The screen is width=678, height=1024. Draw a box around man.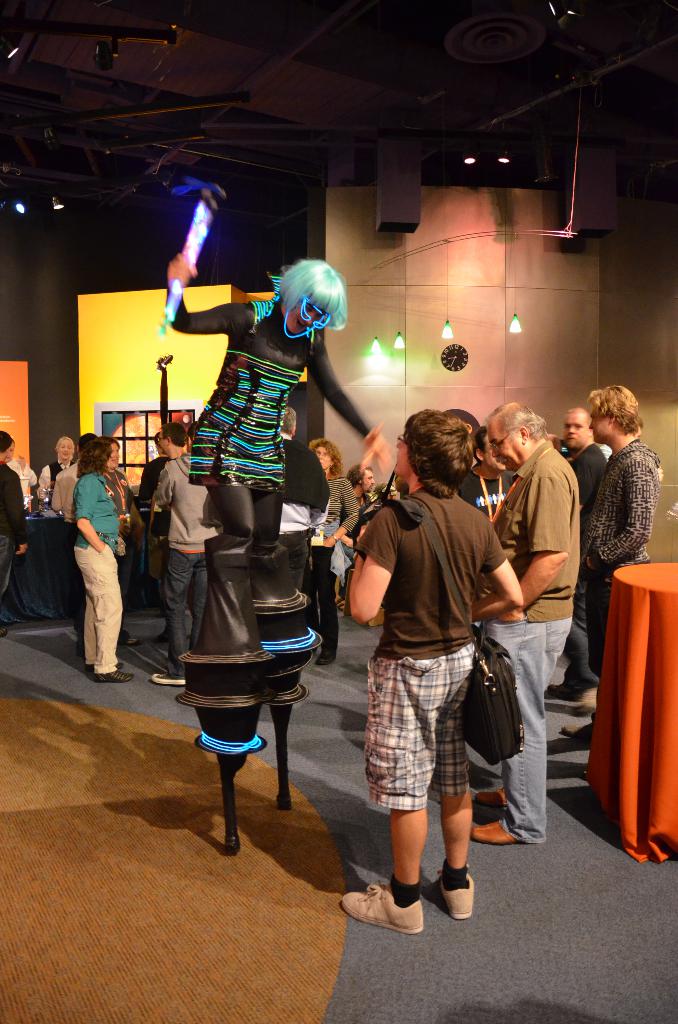
[561, 384, 661, 737].
